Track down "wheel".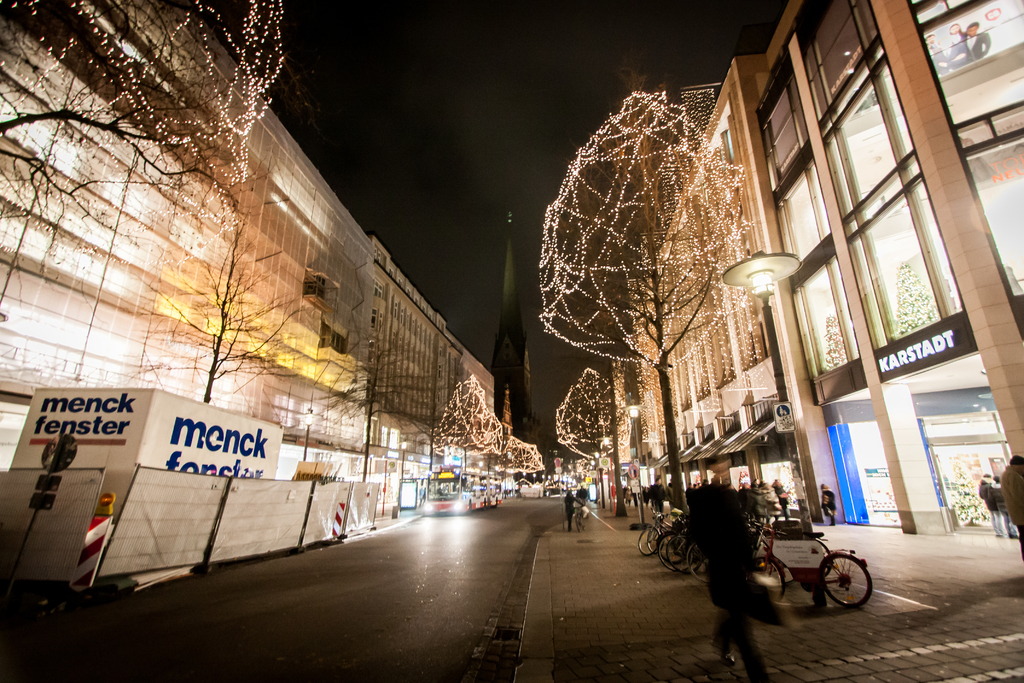
Tracked to [x1=666, y1=537, x2=691, y2=570].
